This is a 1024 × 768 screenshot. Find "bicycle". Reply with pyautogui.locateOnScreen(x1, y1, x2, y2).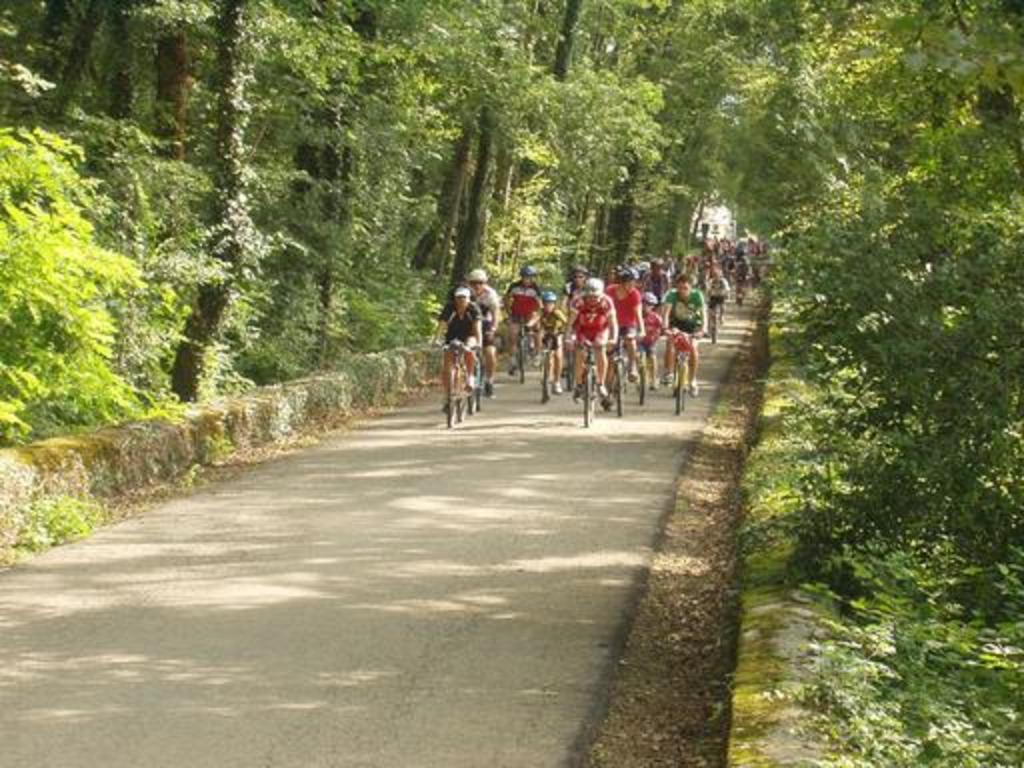
pyautogui.locateOnScreen(474, 342, 494, 414).
